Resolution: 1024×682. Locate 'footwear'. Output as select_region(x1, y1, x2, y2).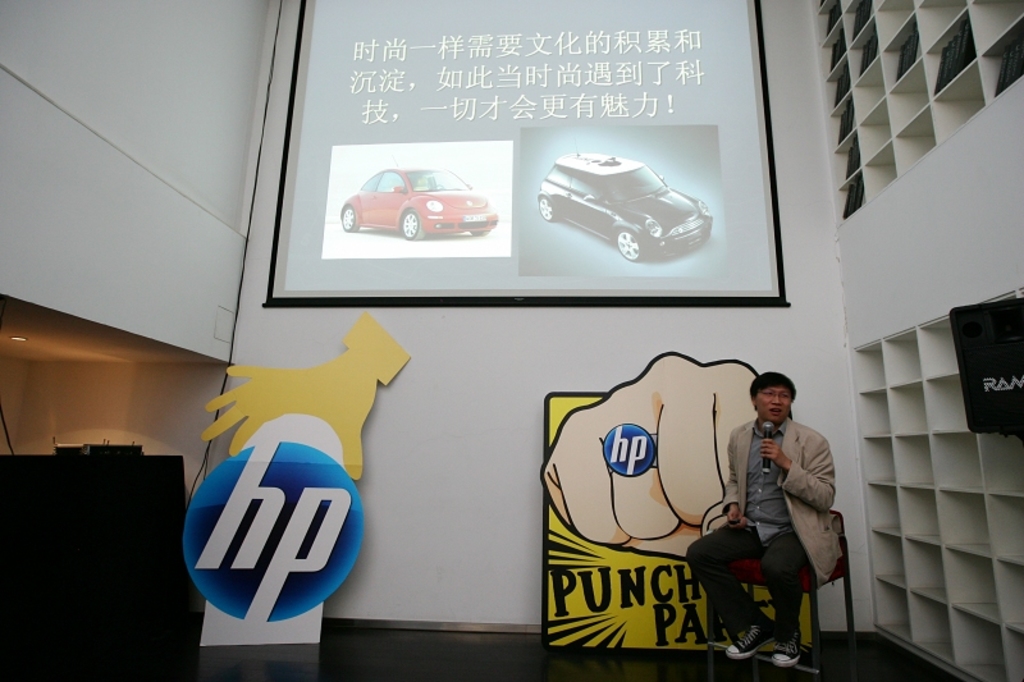
select_region(718, 617, 777, 664).
